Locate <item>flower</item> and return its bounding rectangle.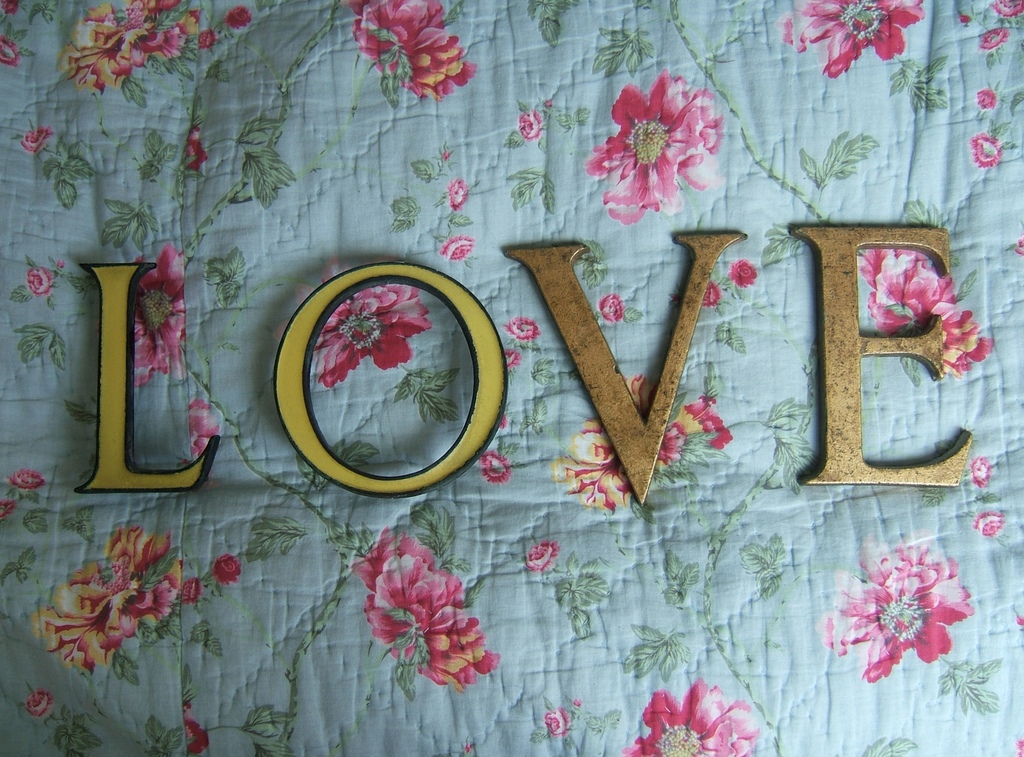
crop(5, 471, 43, 494).
